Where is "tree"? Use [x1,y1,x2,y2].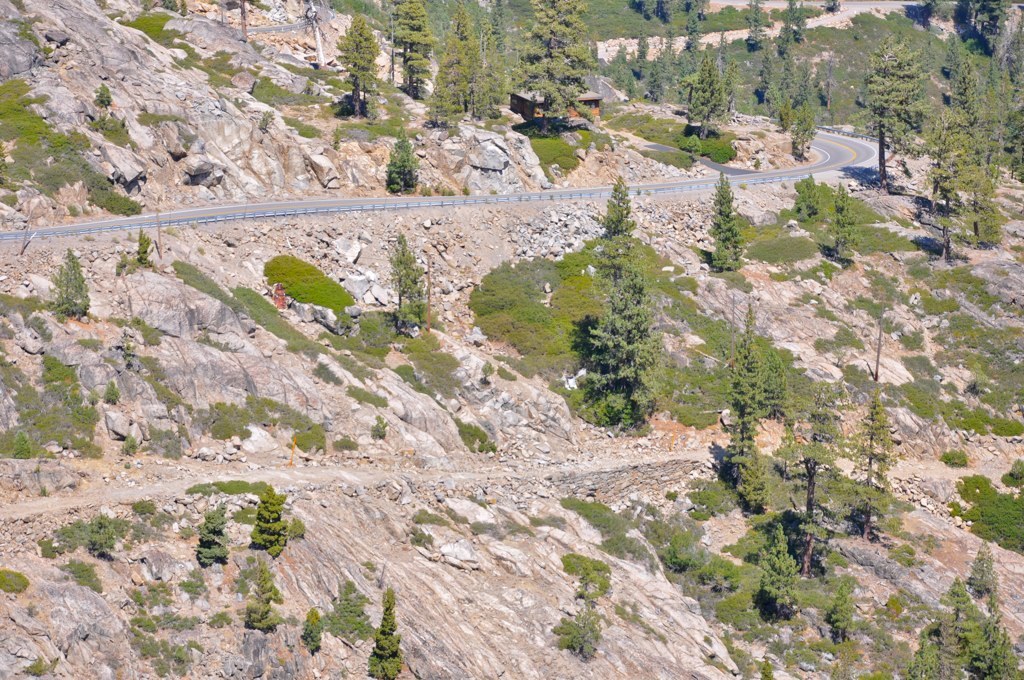
[192,495,232,568].
